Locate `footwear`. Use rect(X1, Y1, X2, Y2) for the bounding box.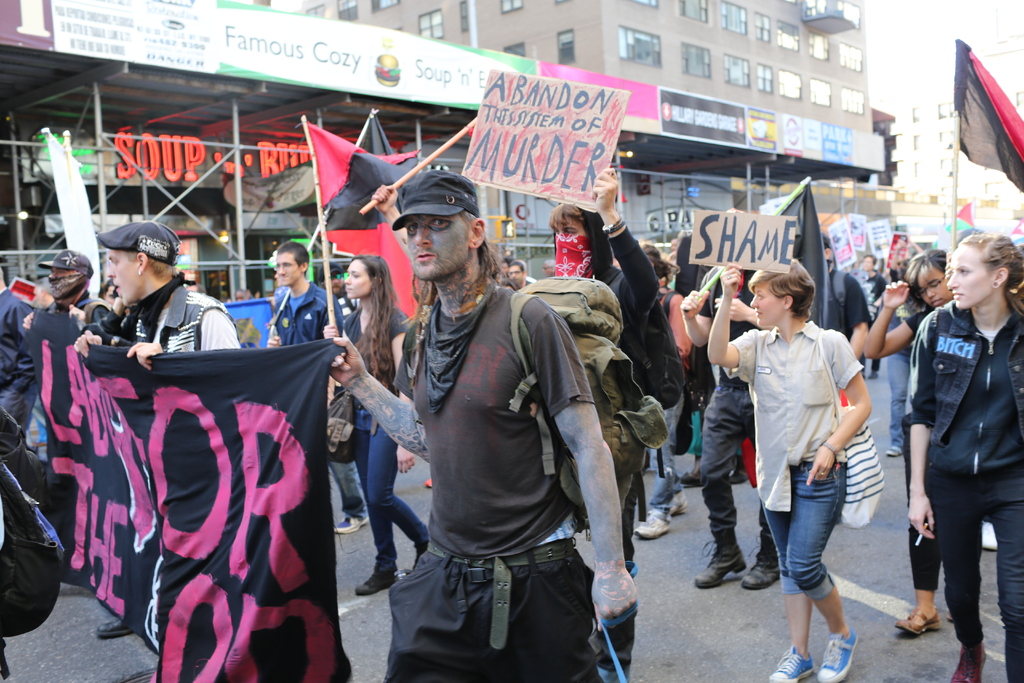
rect(93, 616, 136, 637).
